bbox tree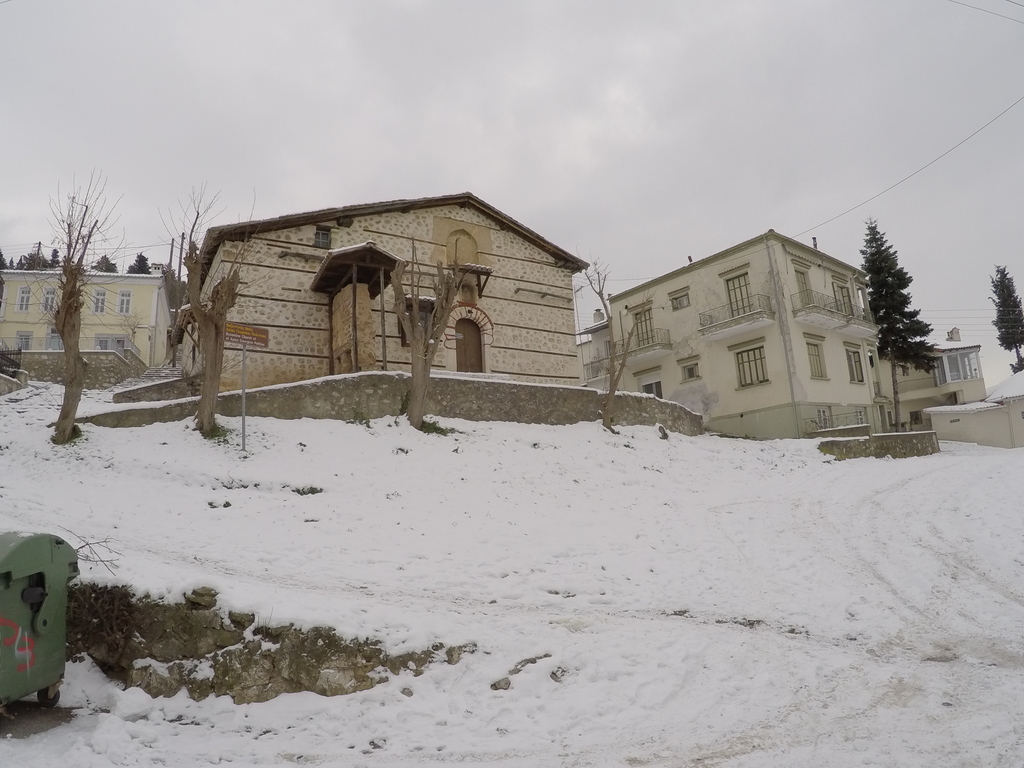
(387,228,475,429)
